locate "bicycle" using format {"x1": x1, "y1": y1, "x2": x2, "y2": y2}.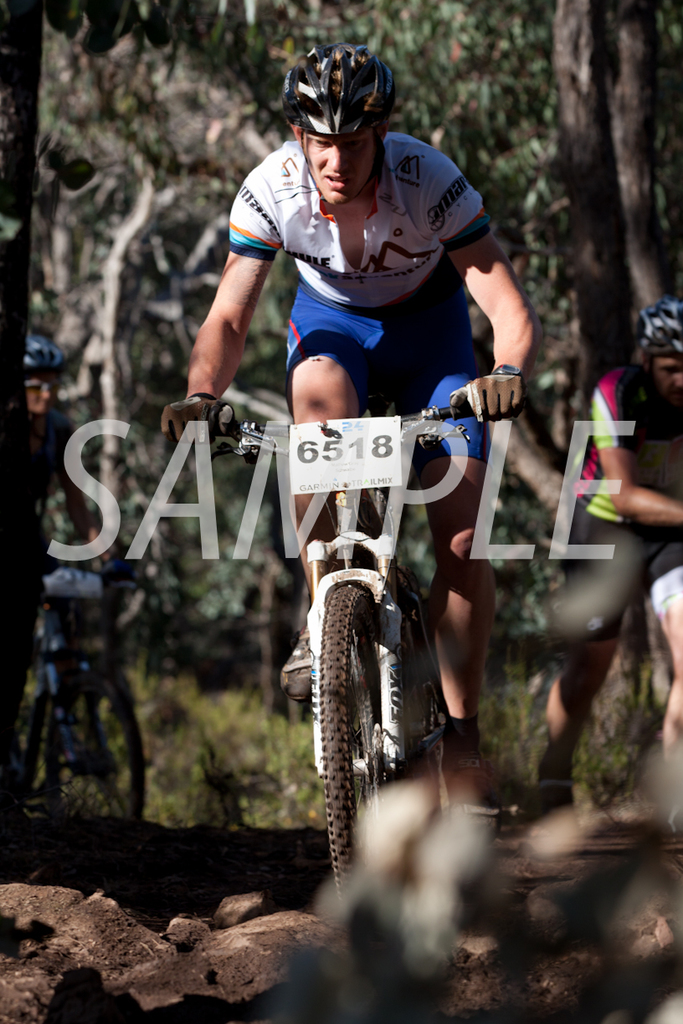
{"x1": 0, "y1": 542, "x2": 149, "y2": 826}.
